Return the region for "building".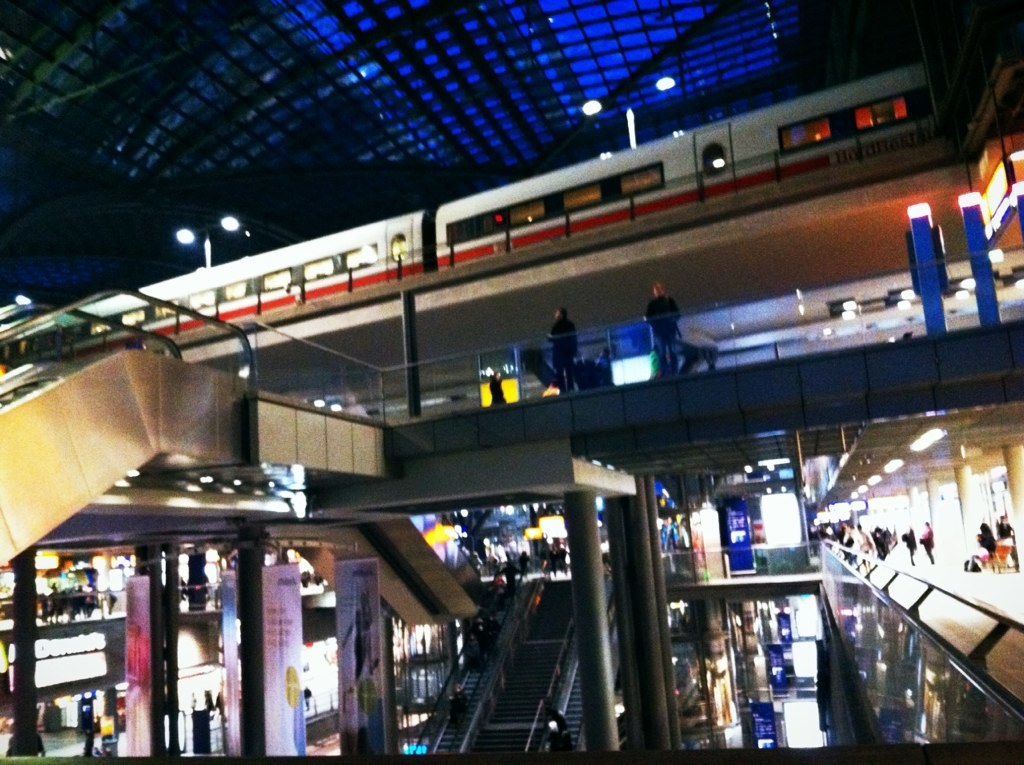
region(0, 0, 1023, 764).
